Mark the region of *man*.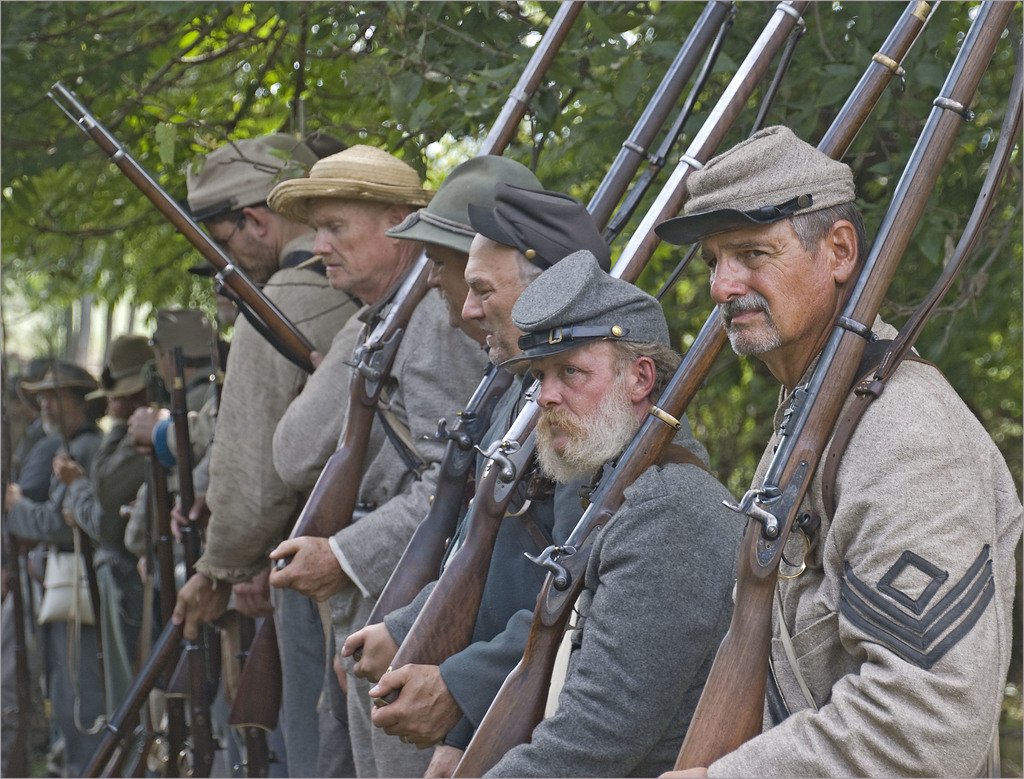
Region: crop(666, 124, 1023, 778).
